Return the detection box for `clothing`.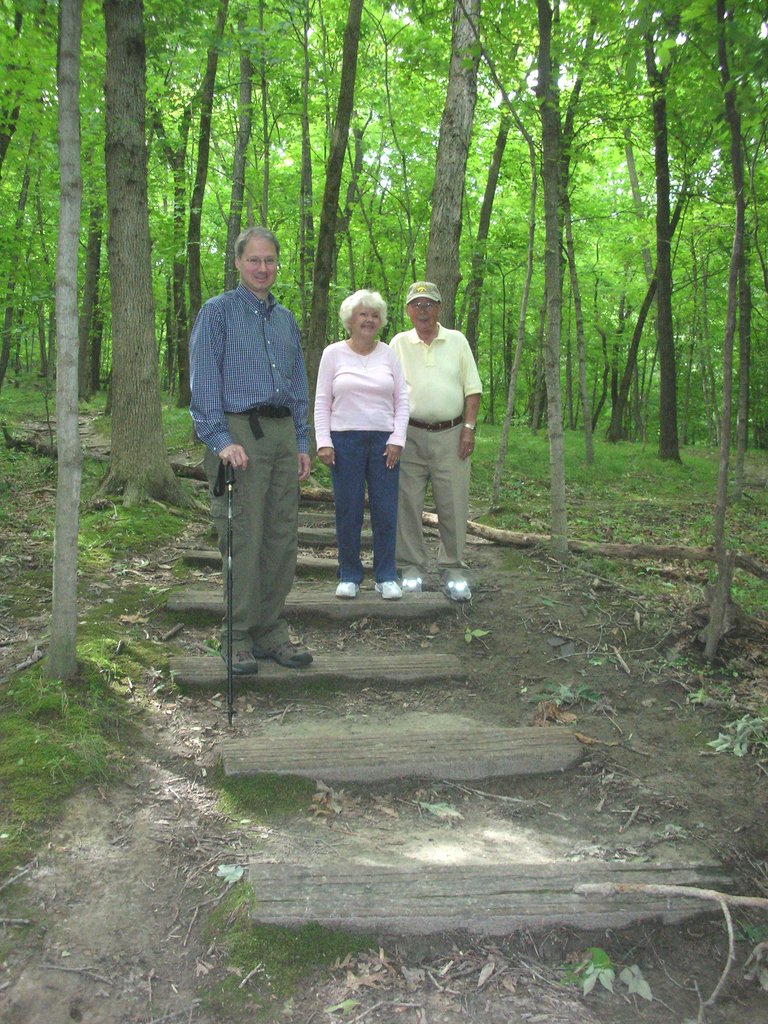
box=[383, 285, 483, 557].
